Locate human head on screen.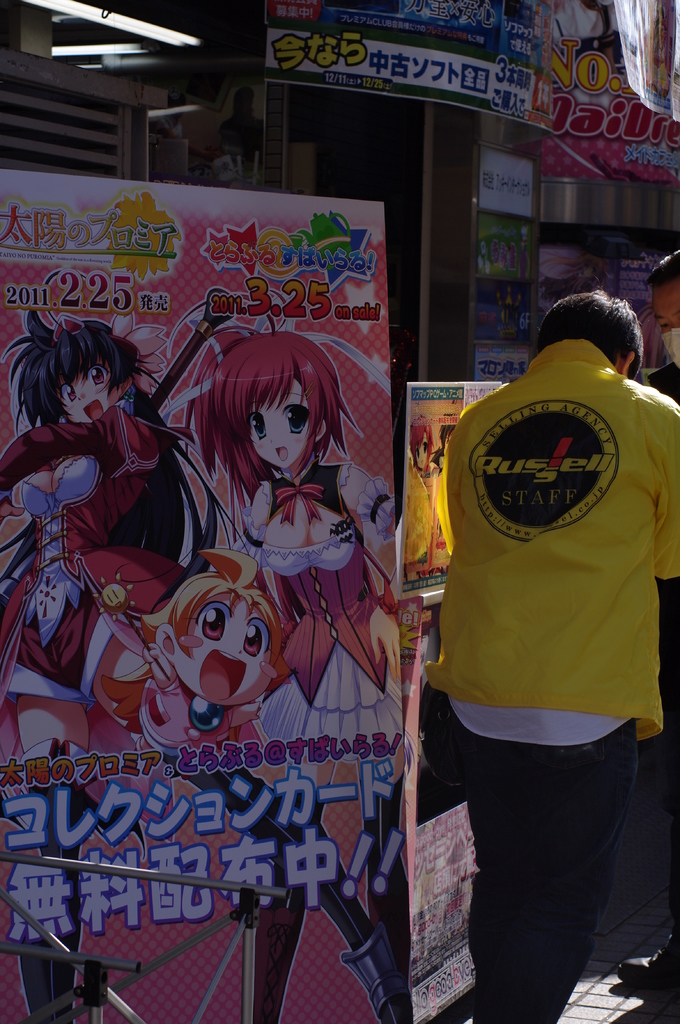
On screen at {"left": 530, "top": 285, "right": 644, "bottom": 389}.
